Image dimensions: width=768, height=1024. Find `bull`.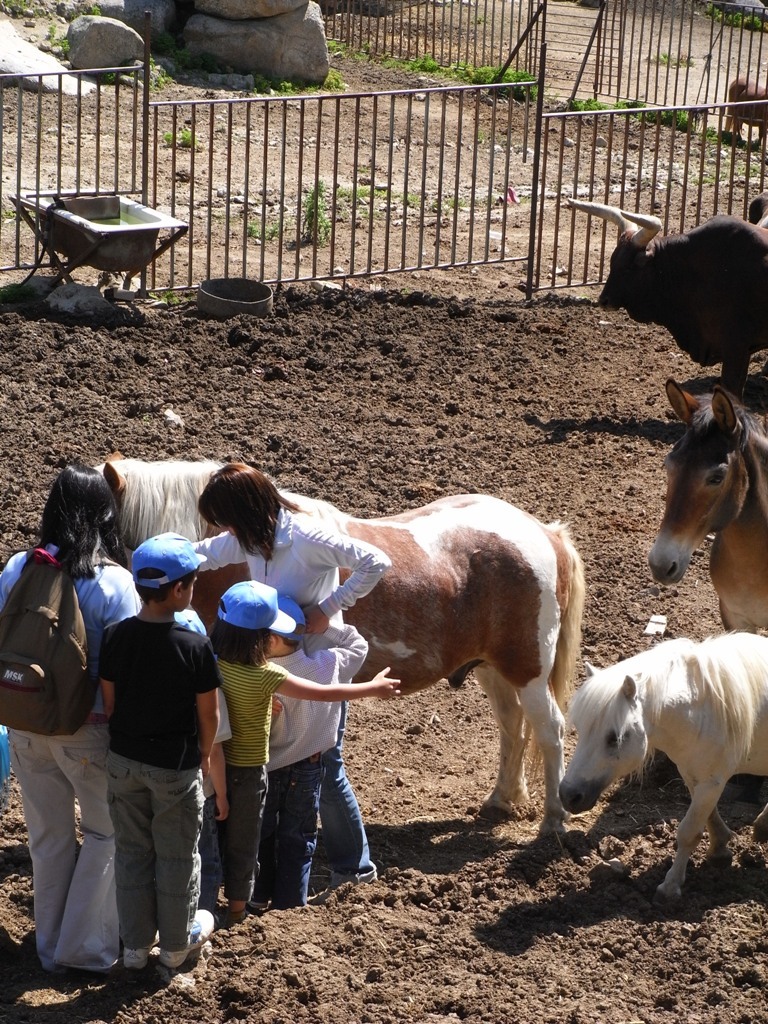
557, 186, 767, 405.
